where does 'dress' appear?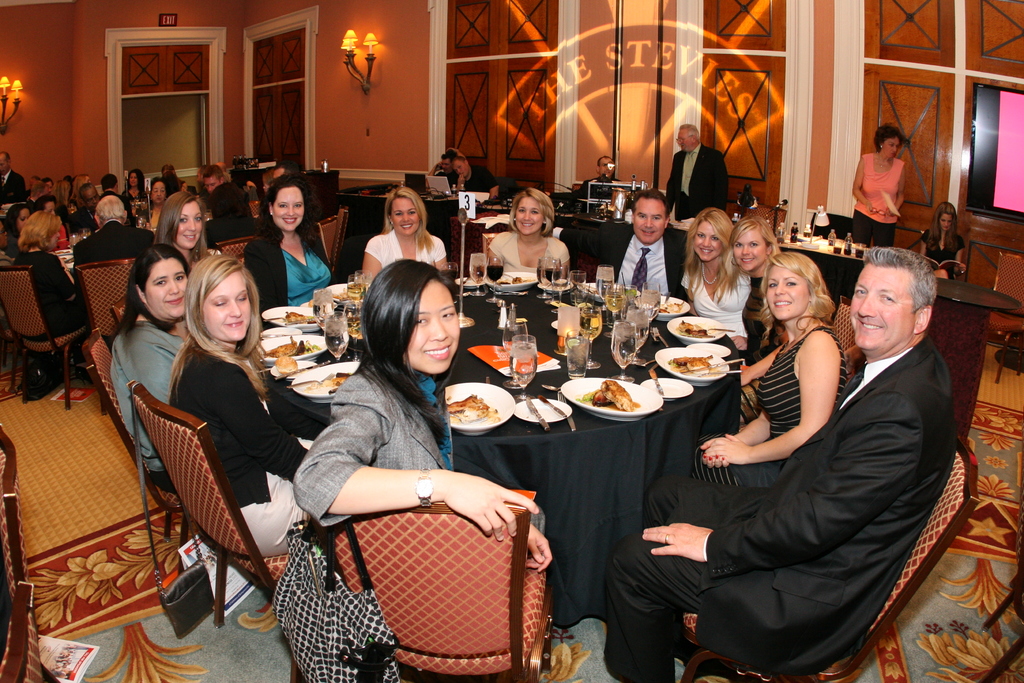
Appears at (691, 324, 844, 492).
